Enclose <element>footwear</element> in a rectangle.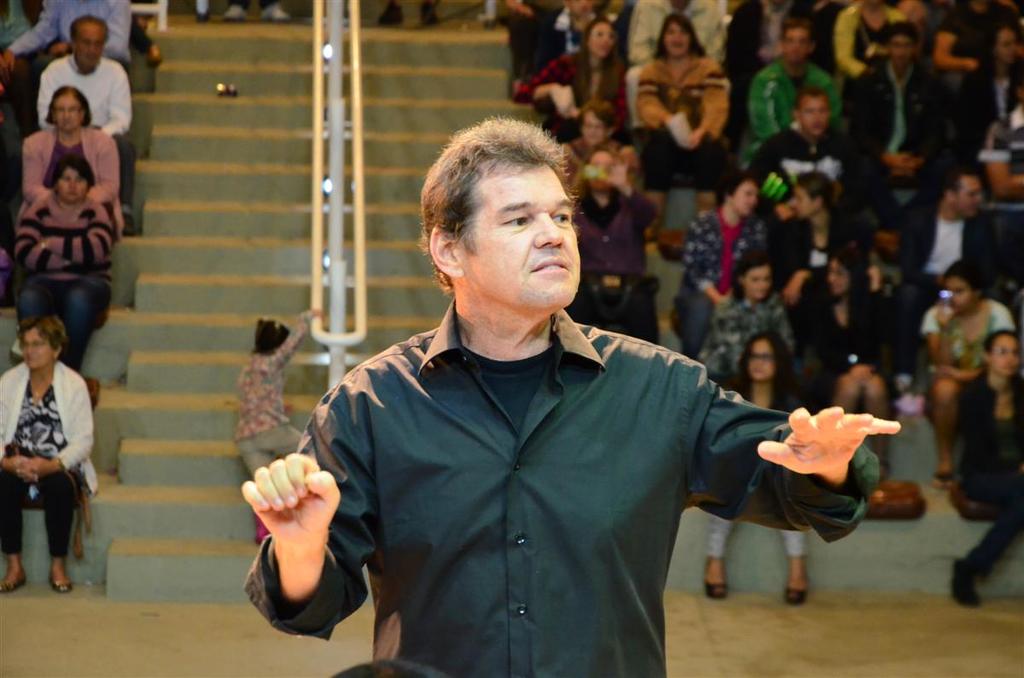
BBox(0, 549, 28, 593).
